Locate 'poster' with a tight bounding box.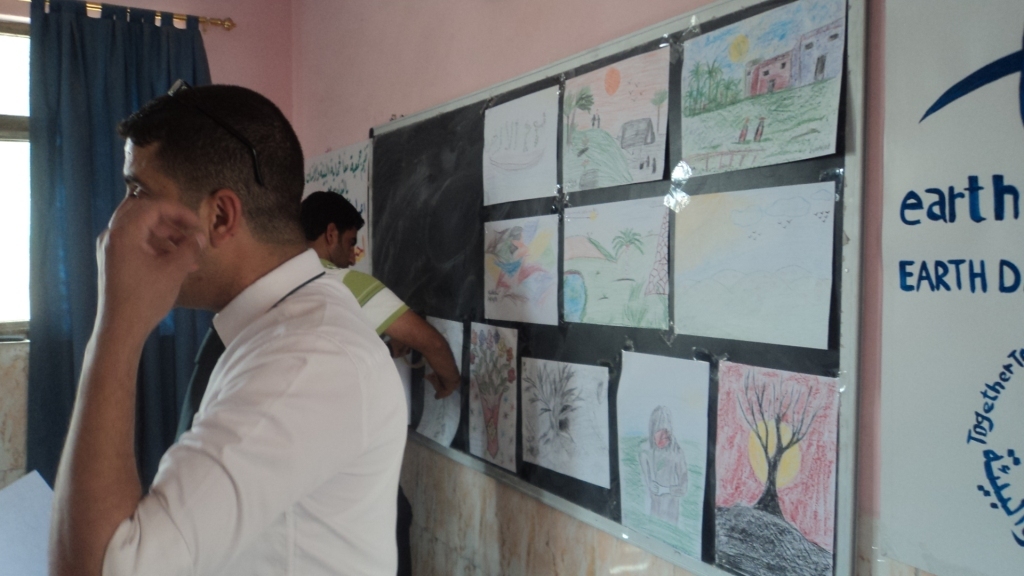
[left=559, top=43, right=671, bottom=194].
